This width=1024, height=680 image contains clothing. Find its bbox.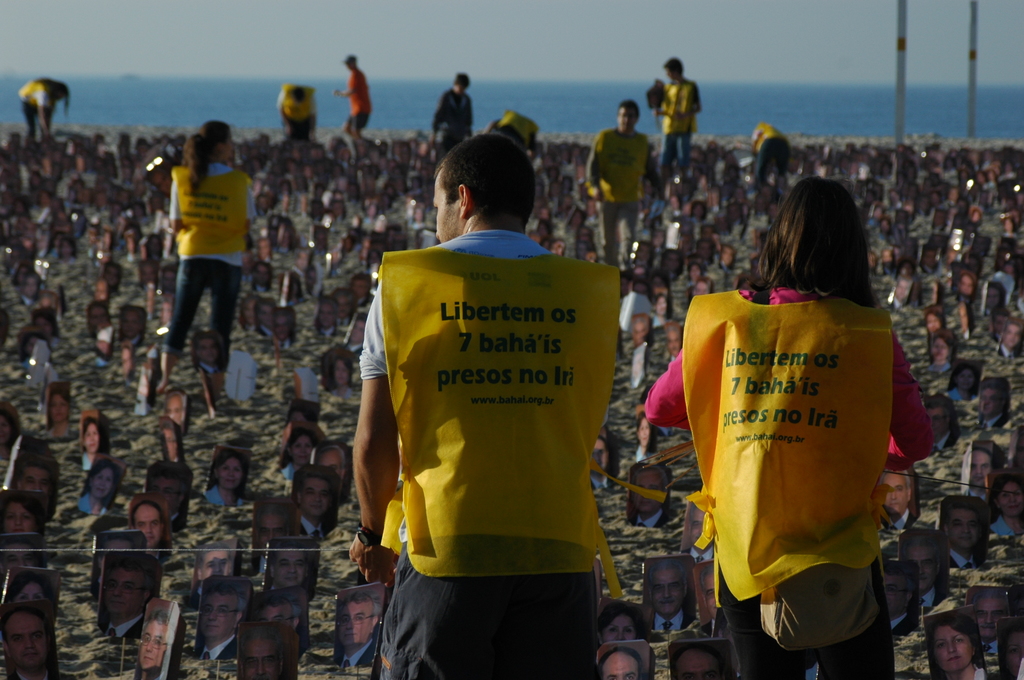
<bbox>422, 86, 474, 158</bbox>.
